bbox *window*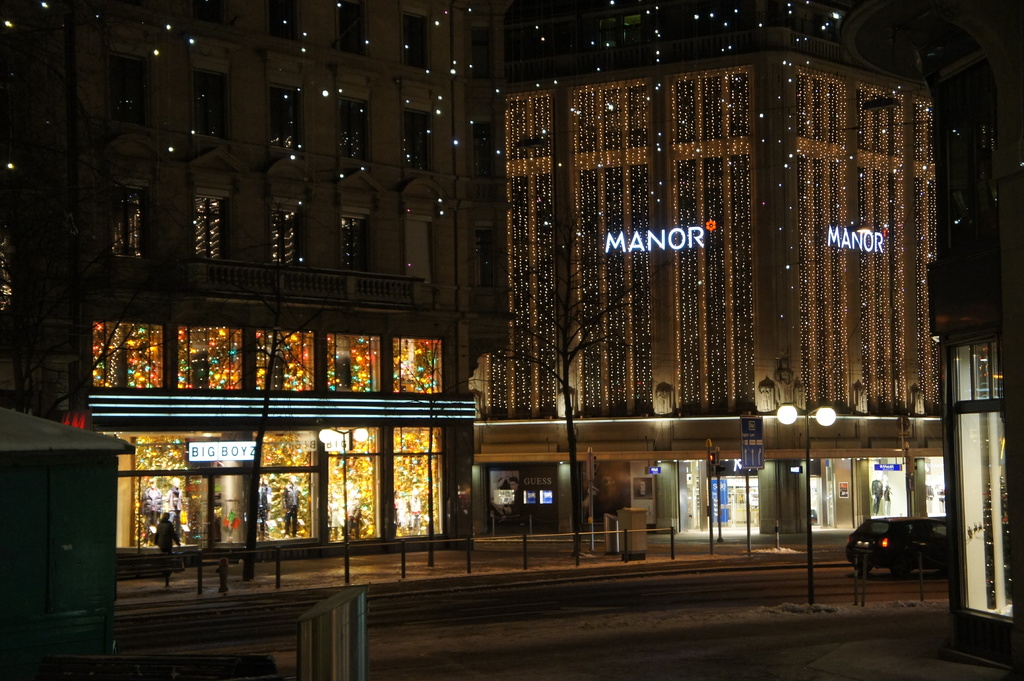
271 211 299 264
